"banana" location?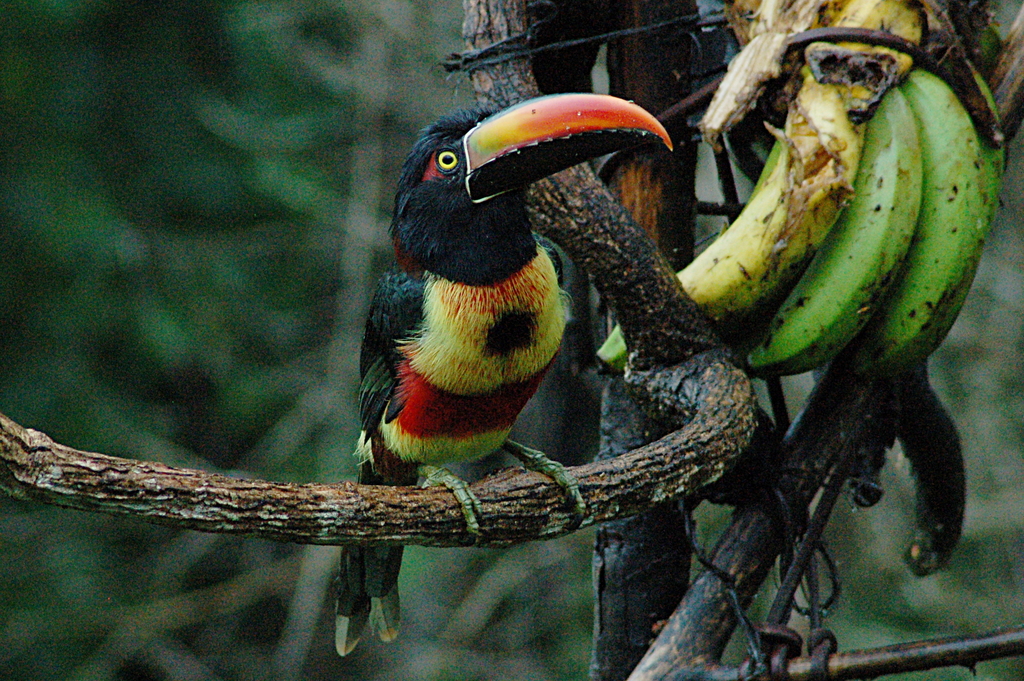
738/82/924/373
